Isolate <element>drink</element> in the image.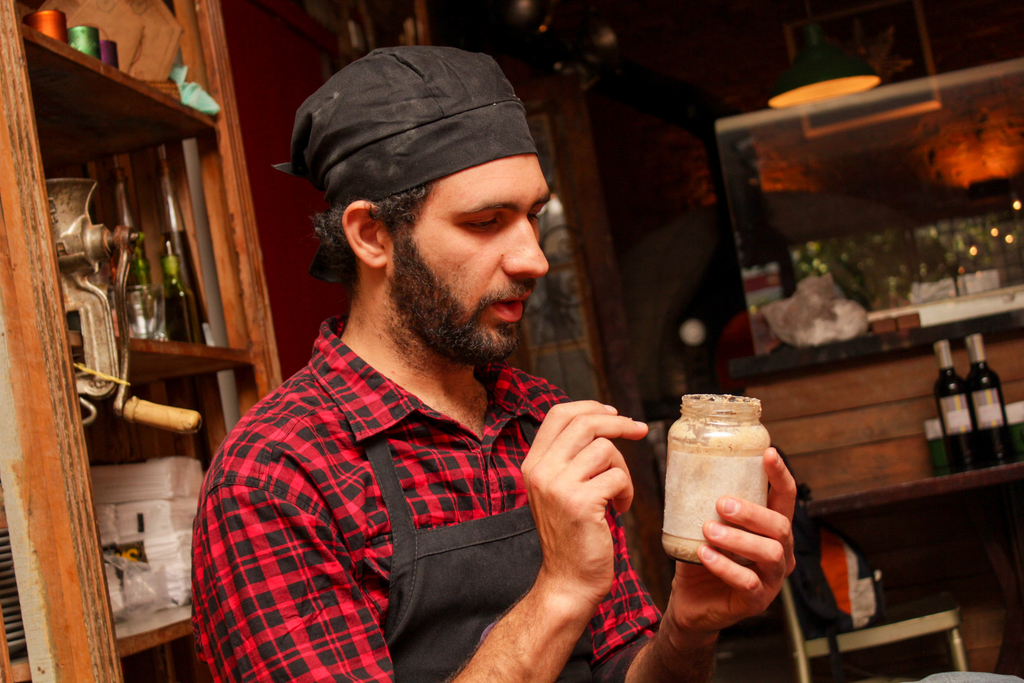
Isolated region: <box>972,329,1015,470</box>.
